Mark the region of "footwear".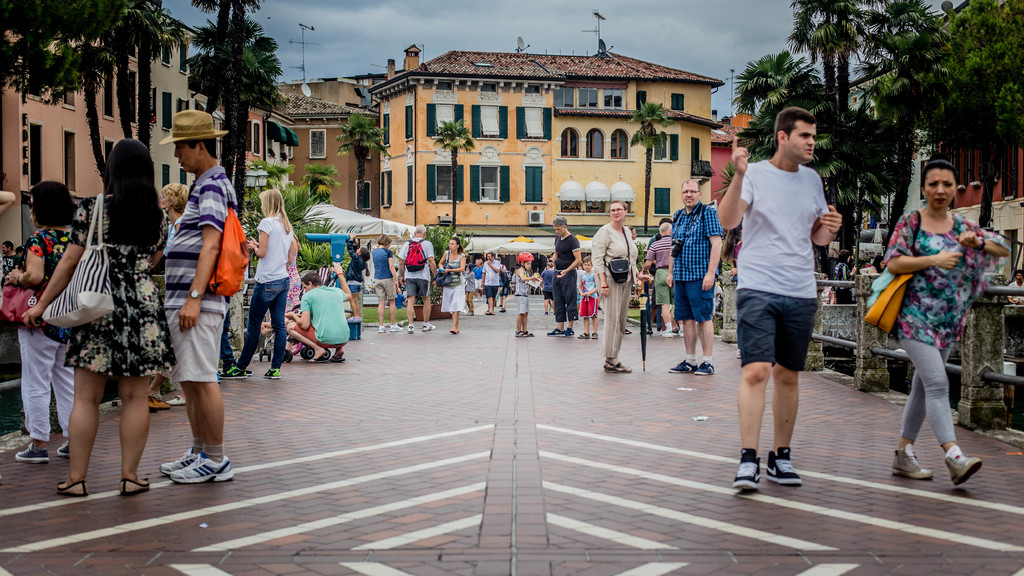
Region: bbox(575, 330, 591, 339).
